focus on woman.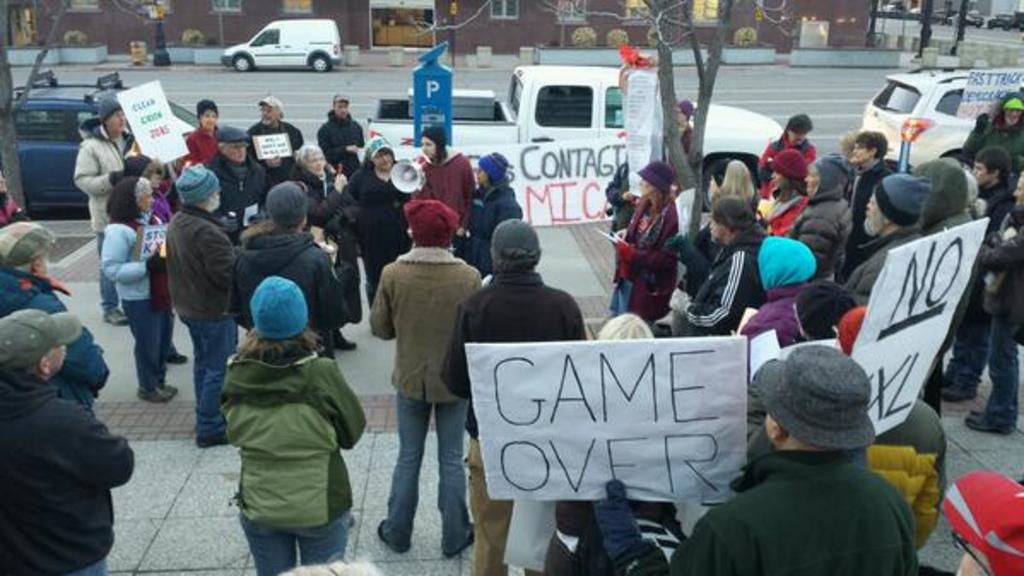
Focused at (left=332, top=130, right=409, bottom=350).
